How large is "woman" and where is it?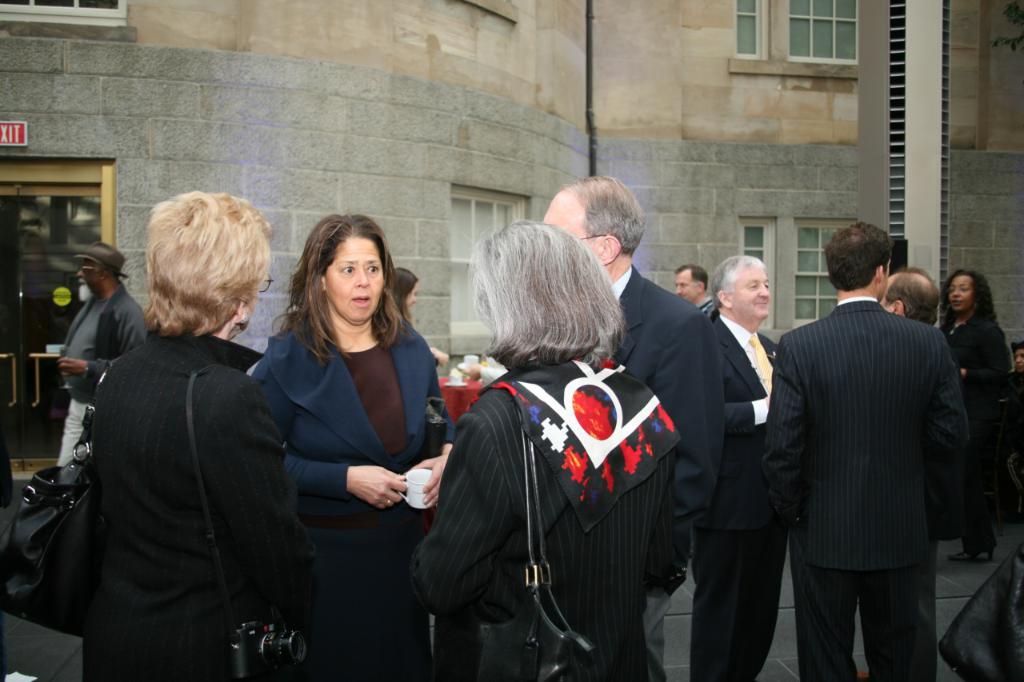
Bounding box: [391,266,452,369].
